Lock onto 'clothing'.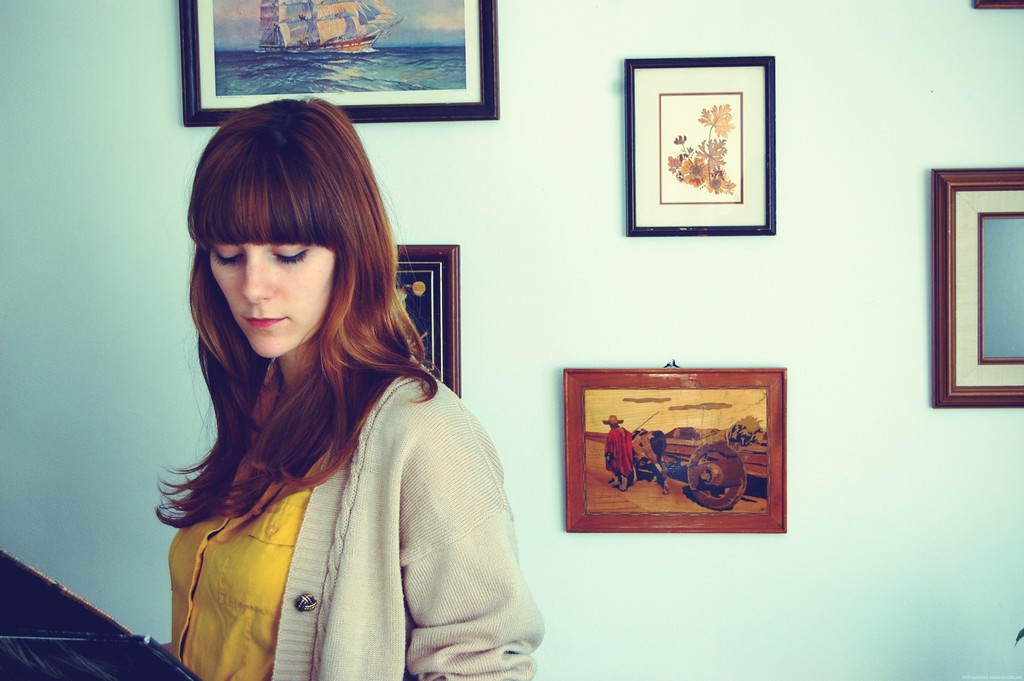
Locked: (227,257,556,673).
